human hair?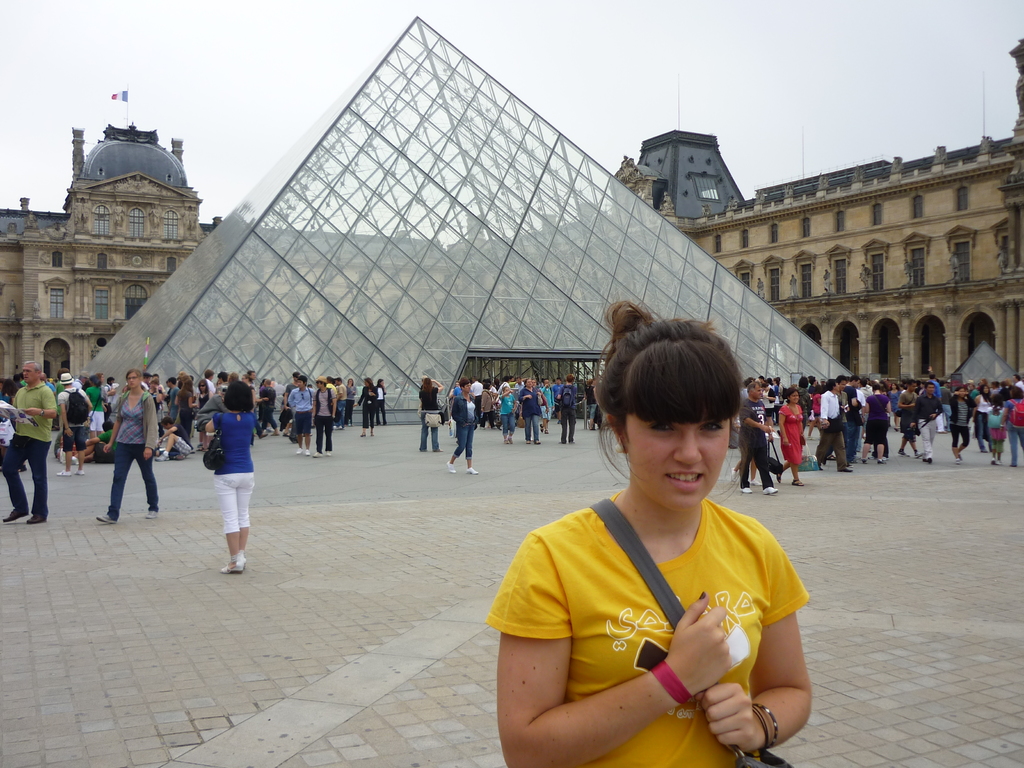
detection(907, 378, 915, 388)
